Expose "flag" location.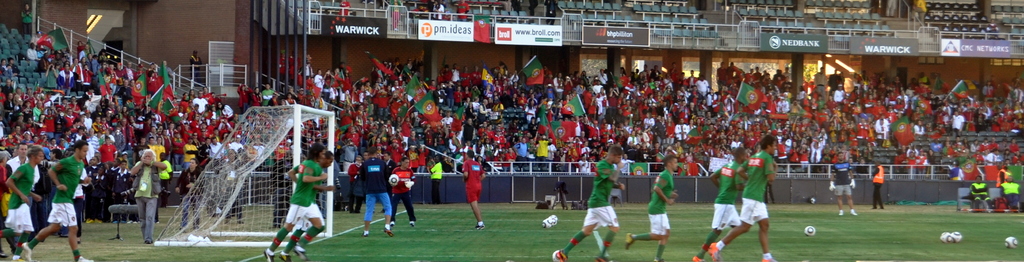
Exposed at Rect(948, 80, 968, 101).
